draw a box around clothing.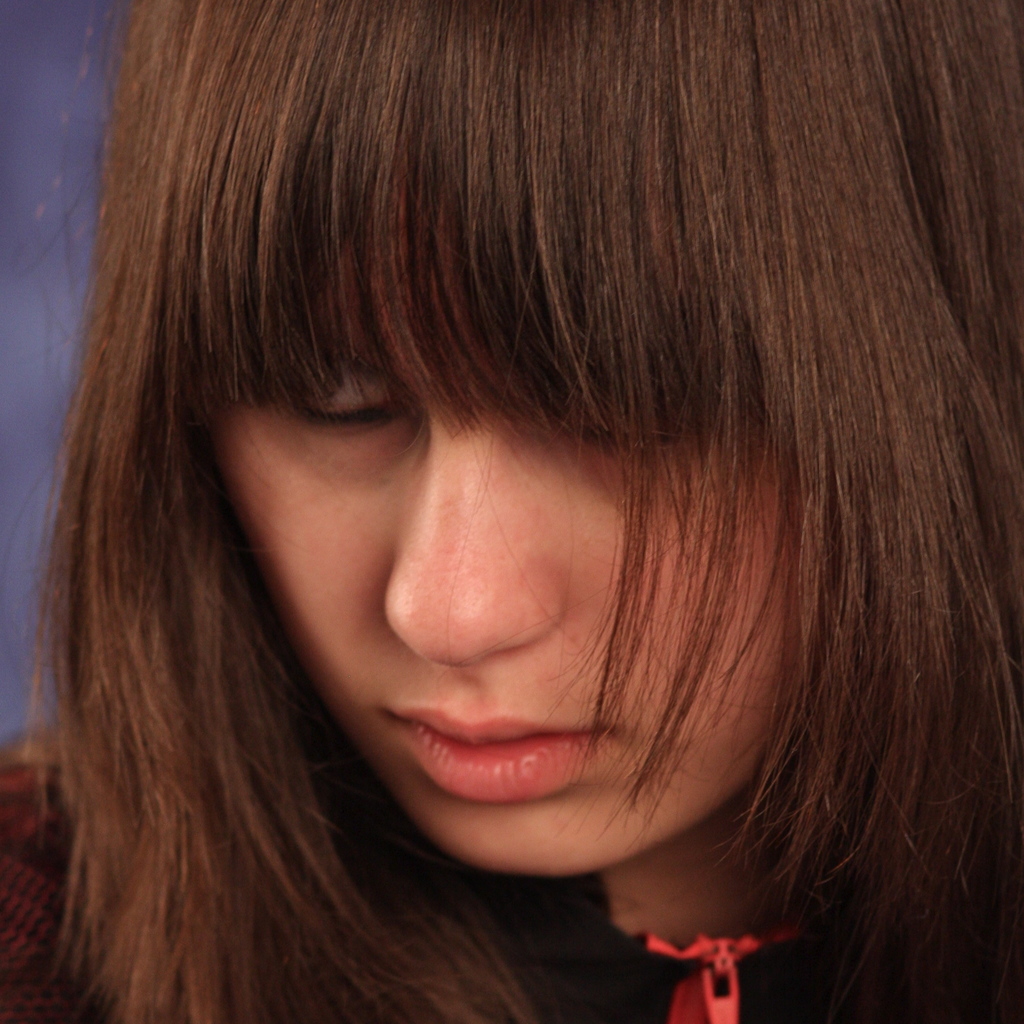
bbox=(0, 769, 1023, 1023).
